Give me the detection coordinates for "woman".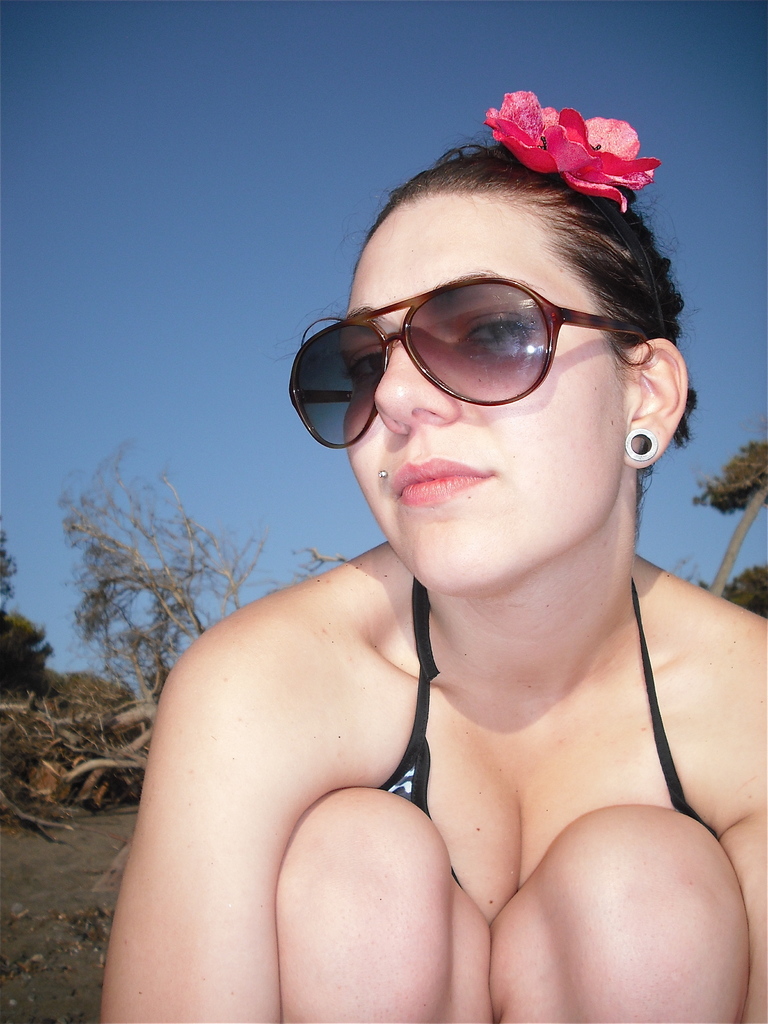
{"x1": 105, "y1": 54, "x2": 734, "y2": 1023}.
